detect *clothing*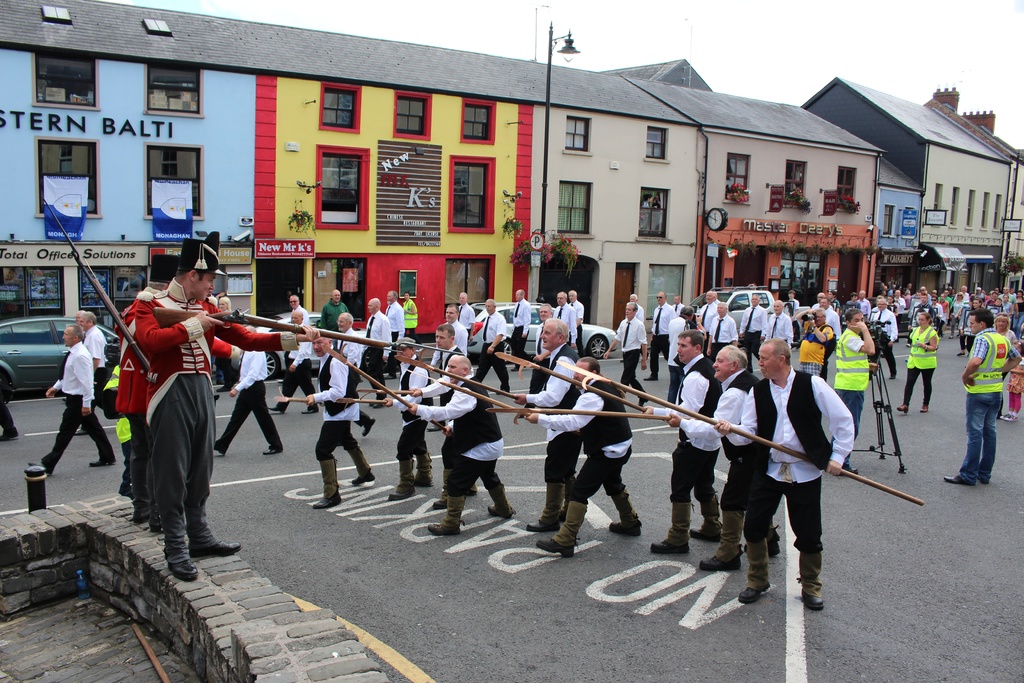
x1=278, y1=323, x2=317, y2=411
